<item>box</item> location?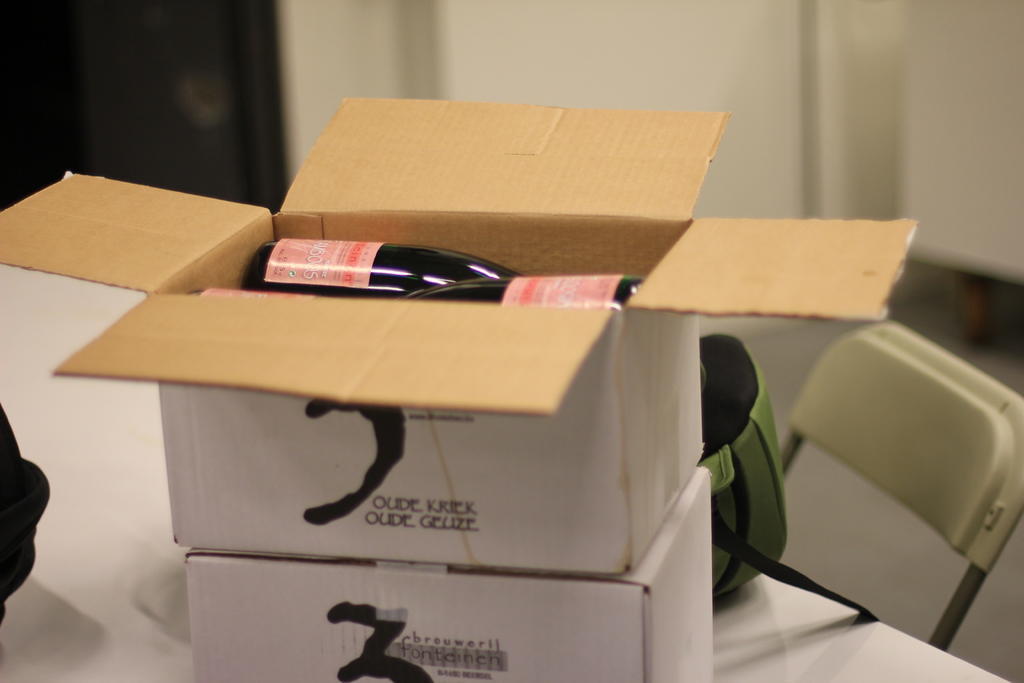
0/94/917/579
